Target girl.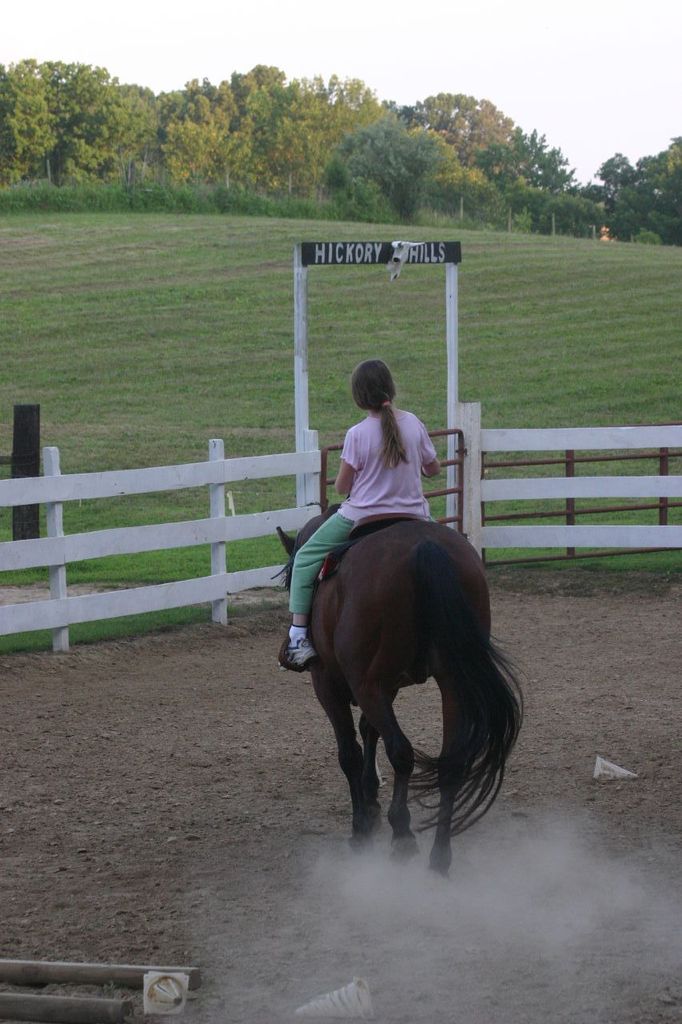
Target region: select_region(287, 359, 441, 653).
